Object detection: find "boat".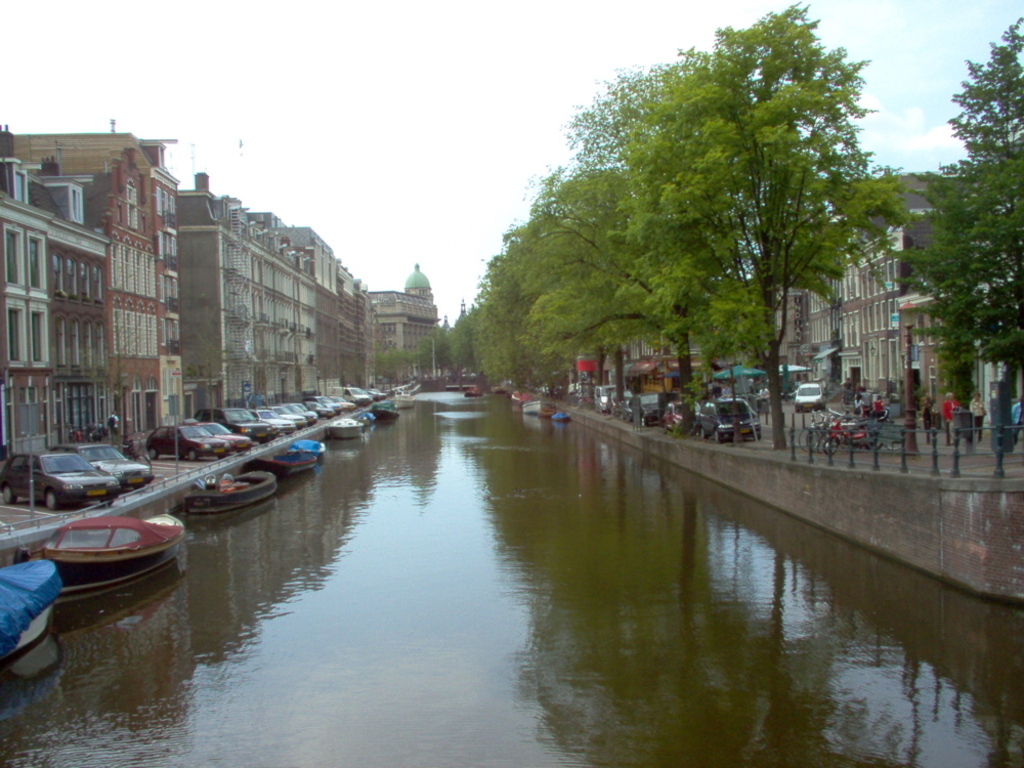
box(389, 396, 413, 404).
